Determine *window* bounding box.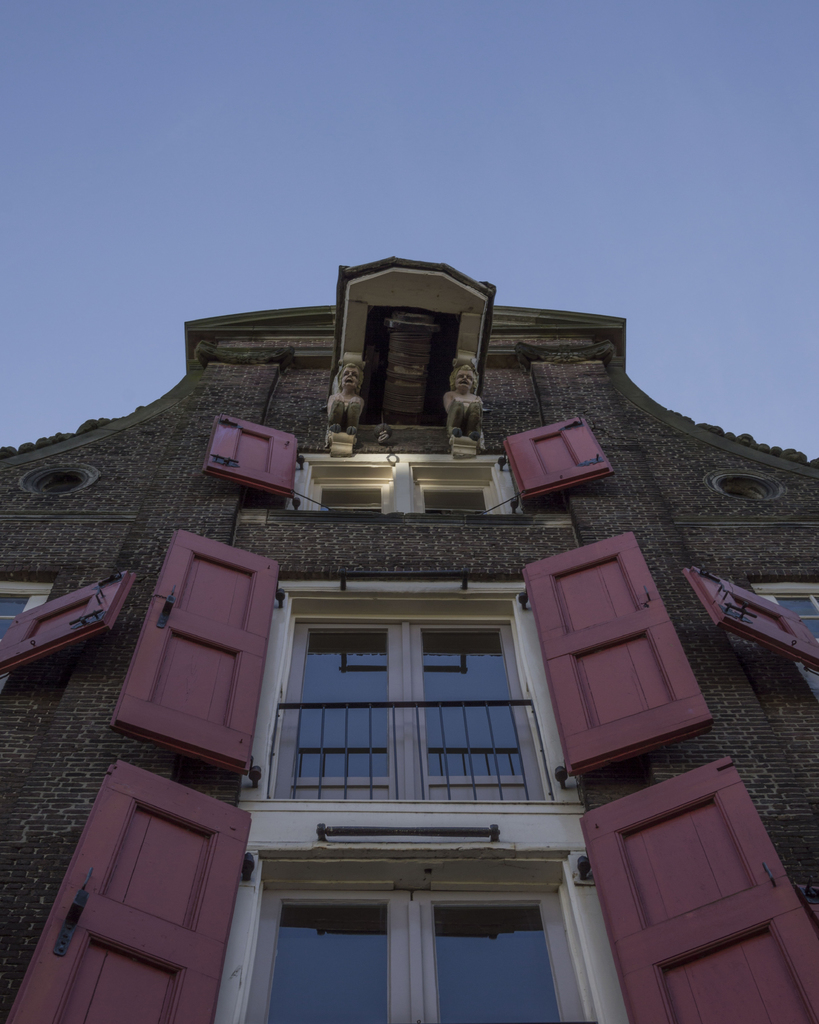
Determined: {"x1": 267, "y1": 582, "x2": 543, "y2": 816}.
